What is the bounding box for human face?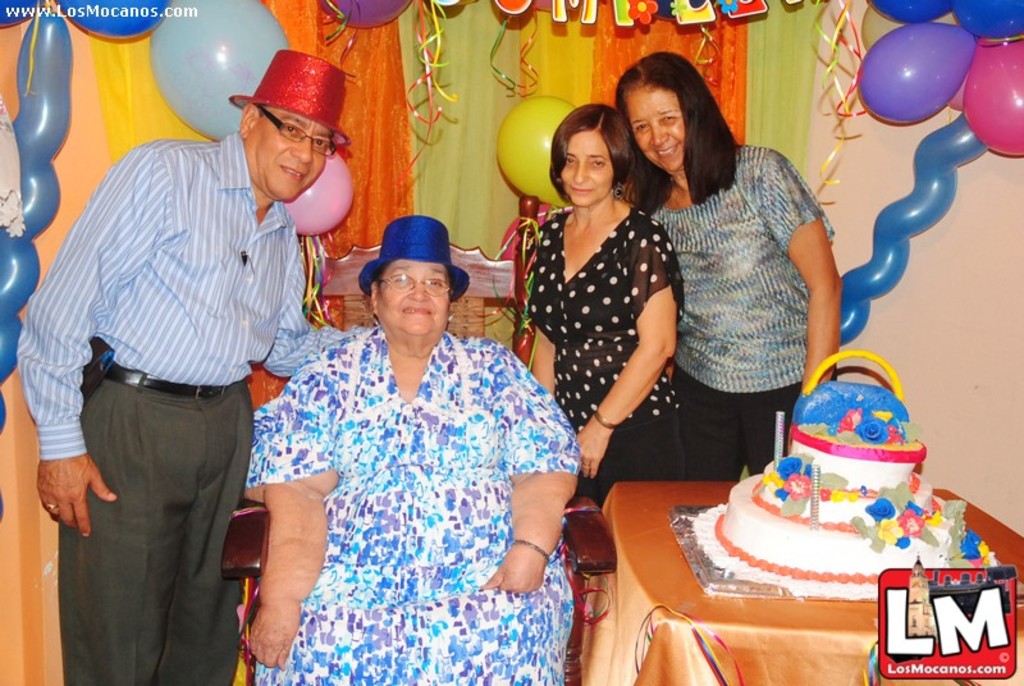
380 261 449 335.
